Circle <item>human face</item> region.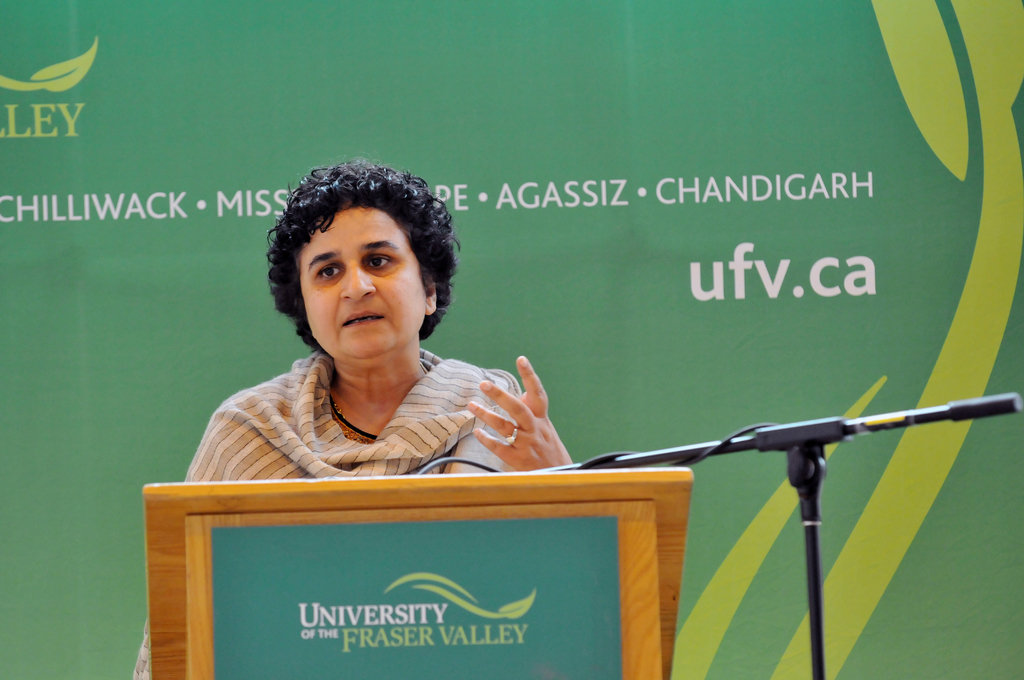
Region: (297,206,427,361).
